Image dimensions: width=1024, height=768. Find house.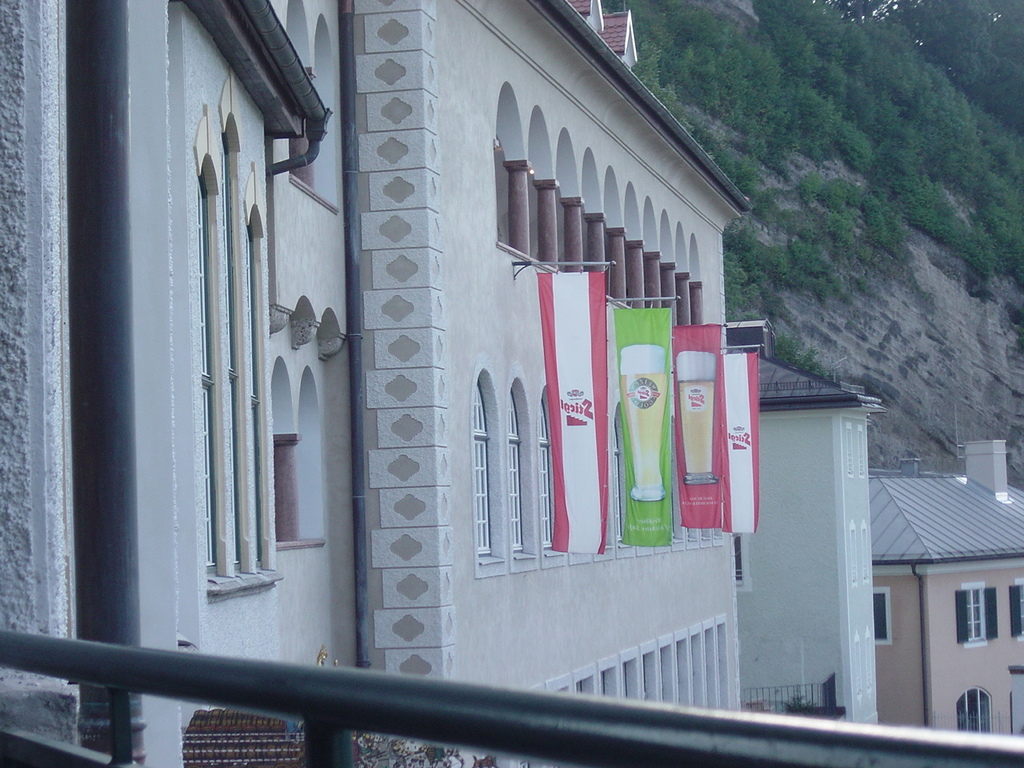
<bbox>282, 0, 739, 767</bbox>.
